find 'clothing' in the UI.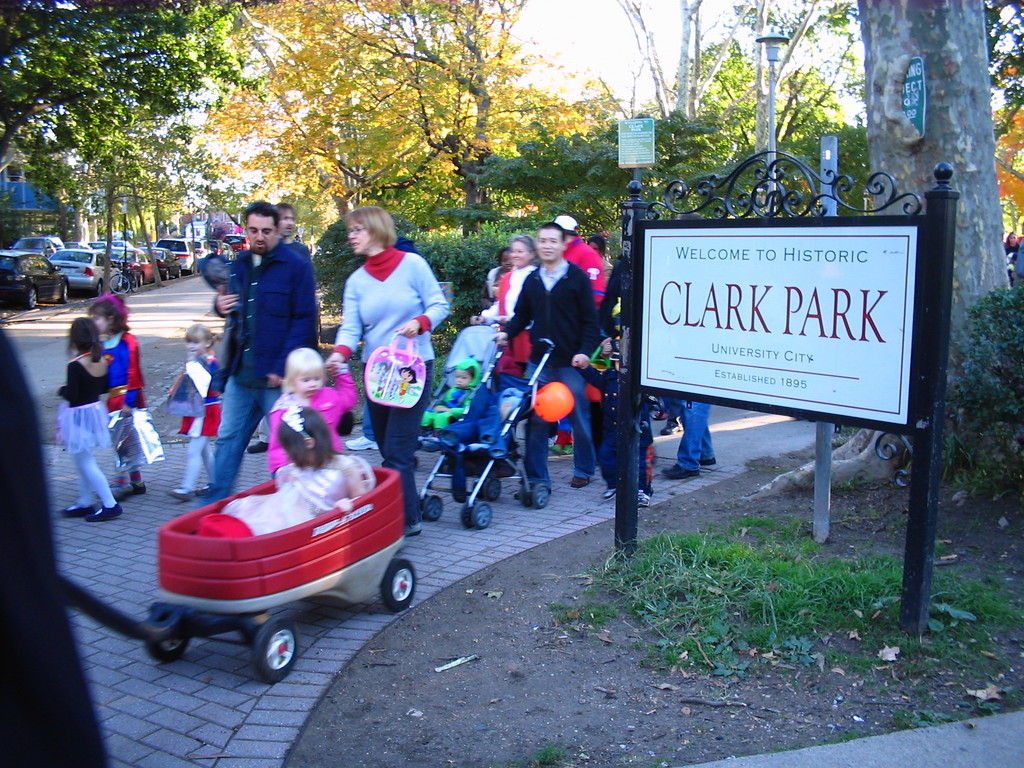
UI element at crop(562, 232, 612, 306).
